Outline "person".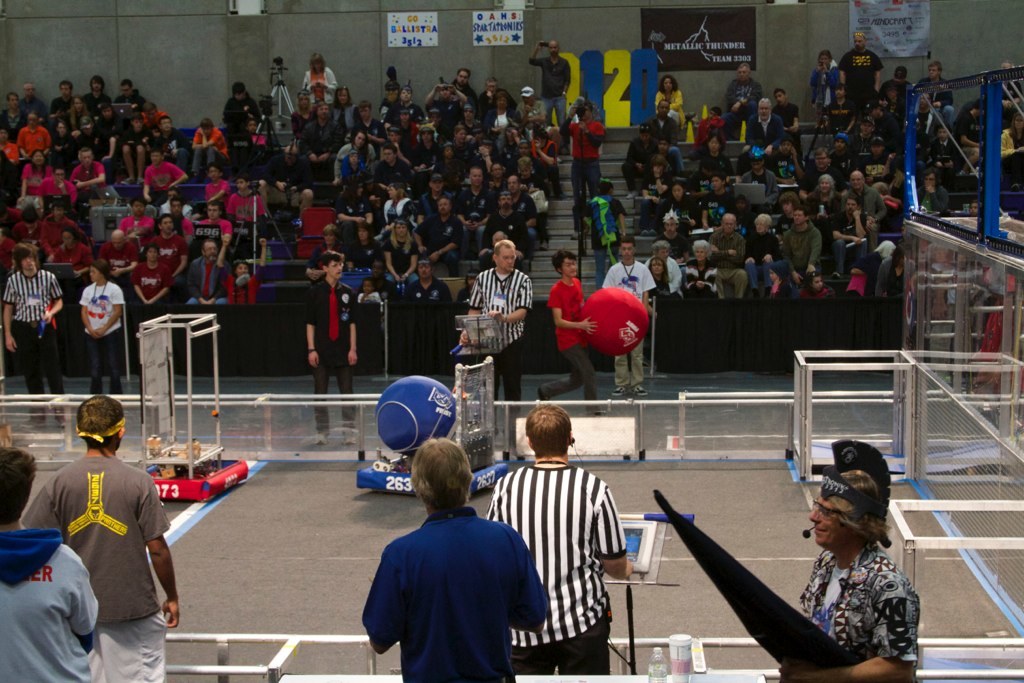
Outline: [548, 244, 620, 424].
